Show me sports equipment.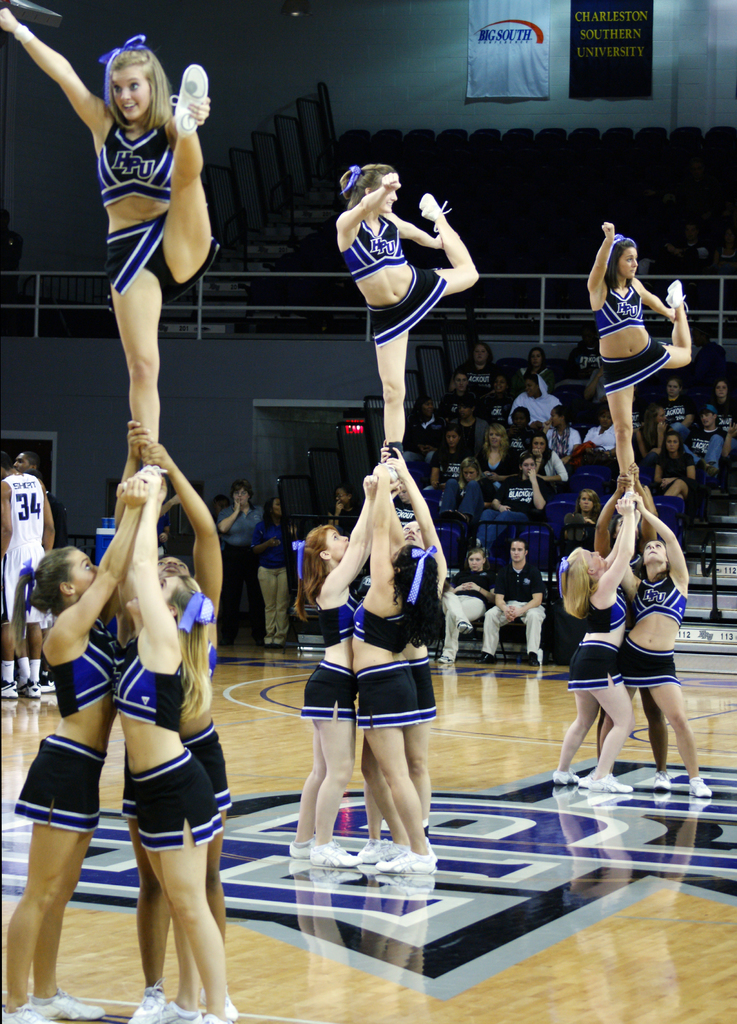
sports equipment is here: box=[161, 1002, 203, 1023].
